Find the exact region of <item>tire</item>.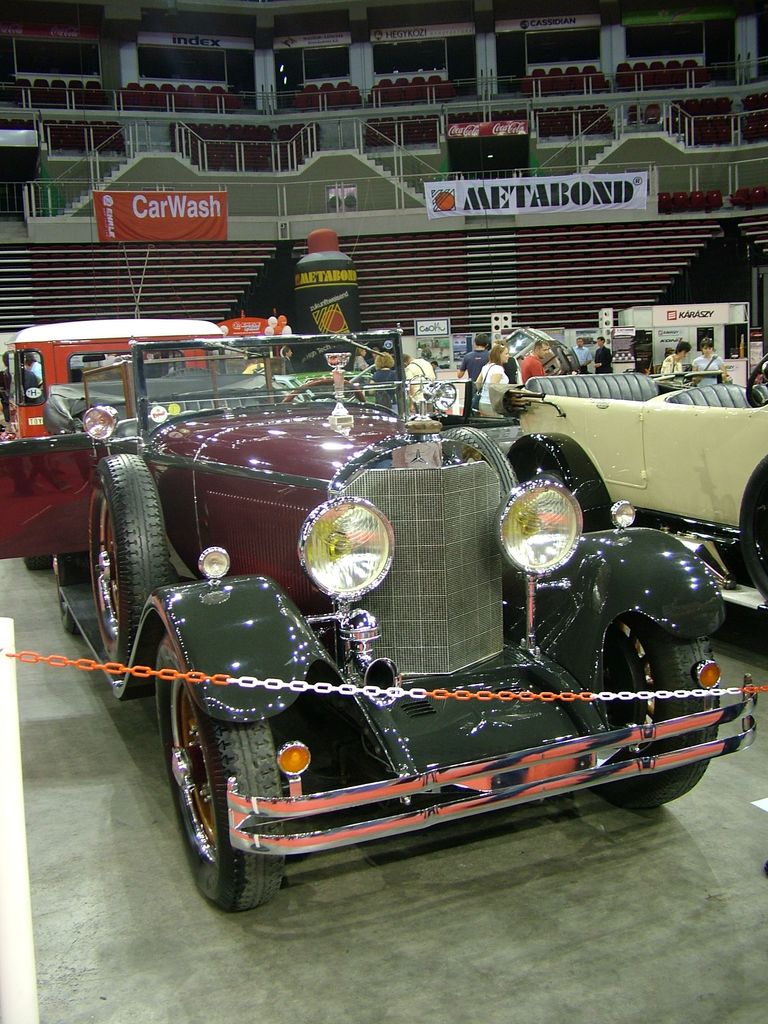
Exact region: rect(53, 554, 81, 632).
